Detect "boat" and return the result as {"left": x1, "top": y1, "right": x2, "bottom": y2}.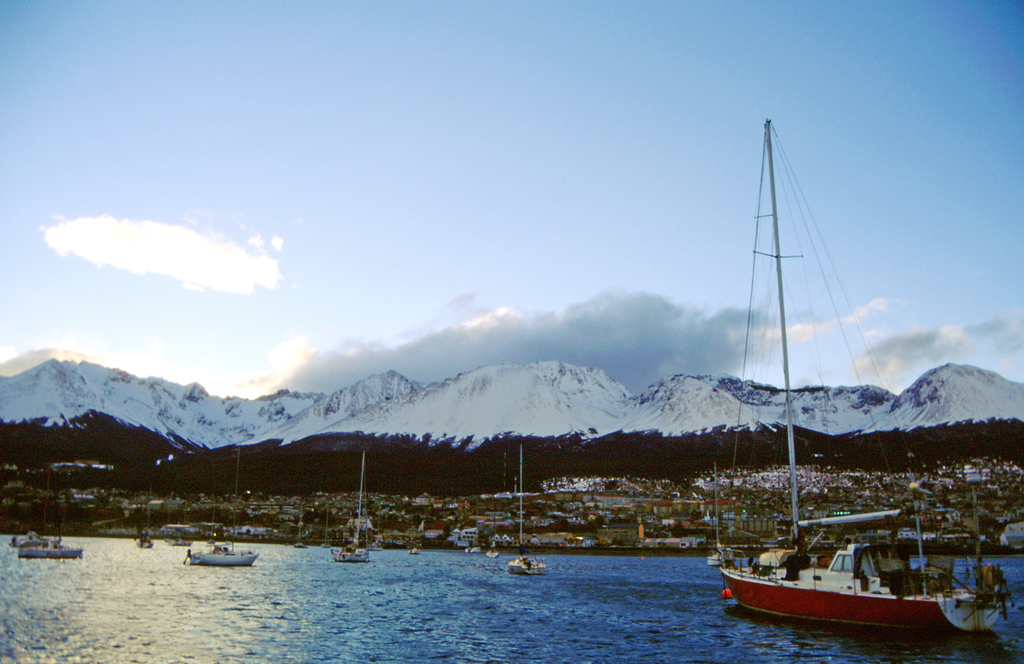
{"left": 708, "top": 133, "right": 902, "bottom": 608}.
